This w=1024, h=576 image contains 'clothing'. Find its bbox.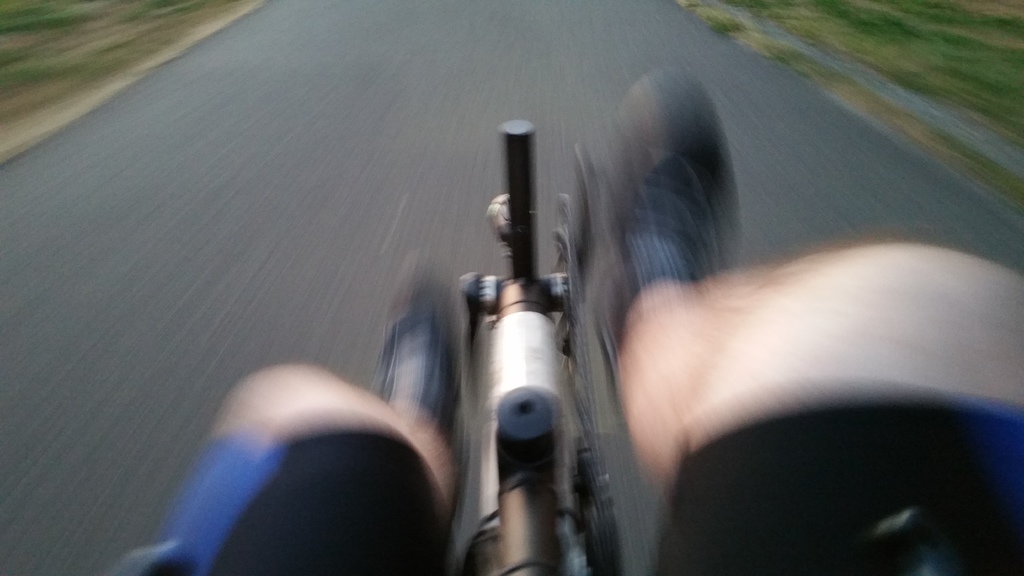
detection(648, 384, 1023, 575).
